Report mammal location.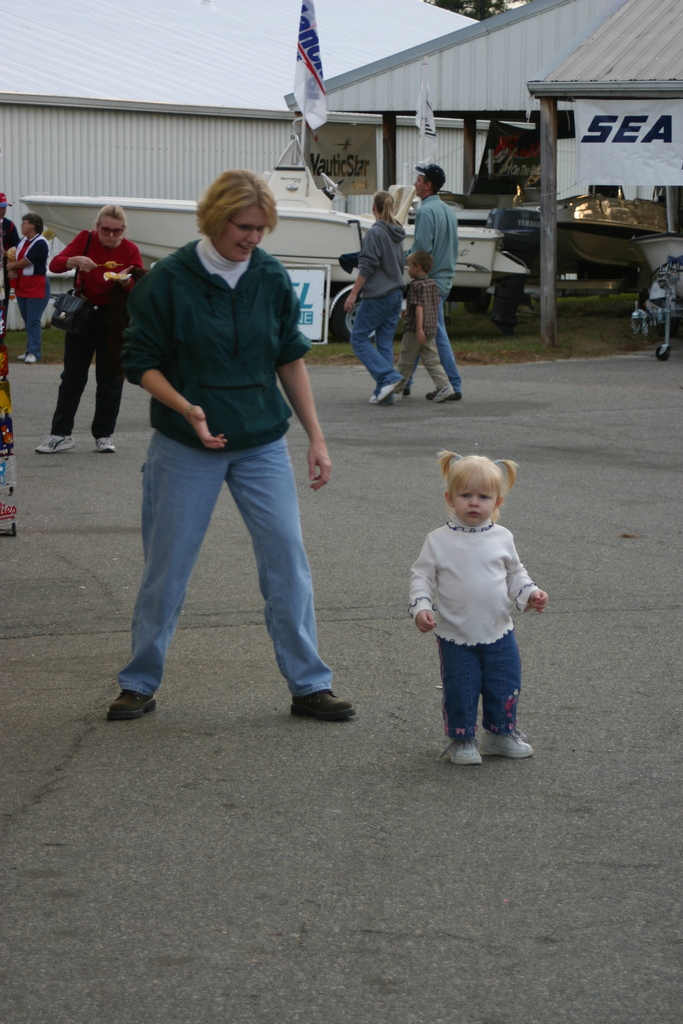
Report: 413/155/458/398.
